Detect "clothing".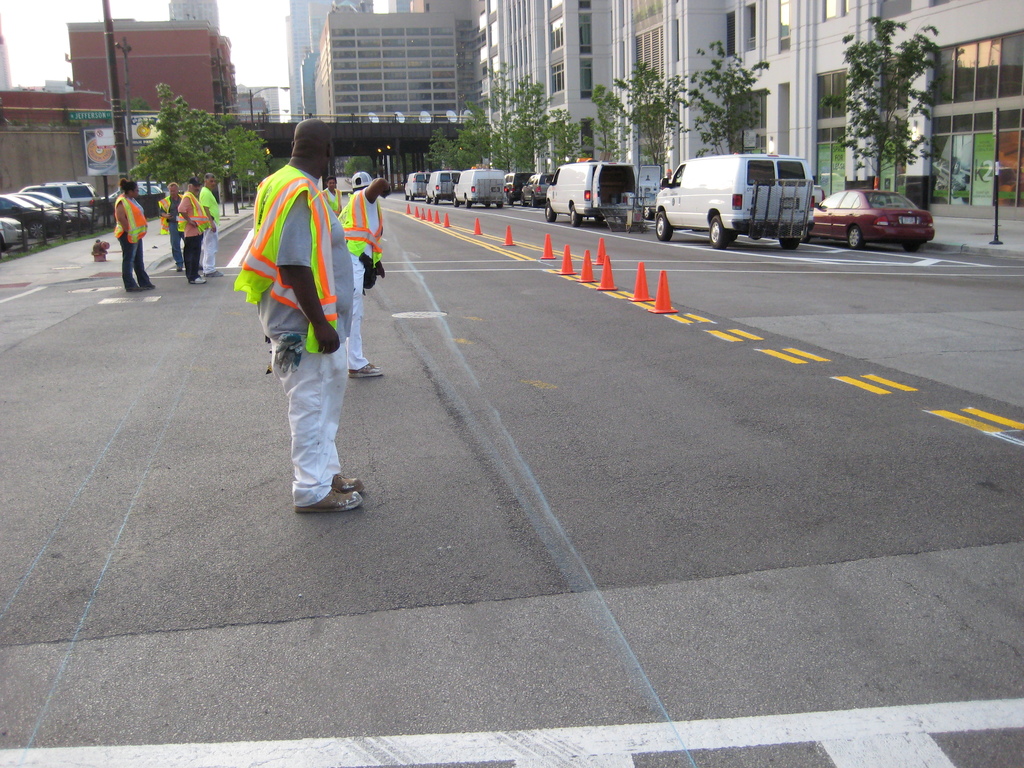
Detected at 115, 195, 149, 289.
